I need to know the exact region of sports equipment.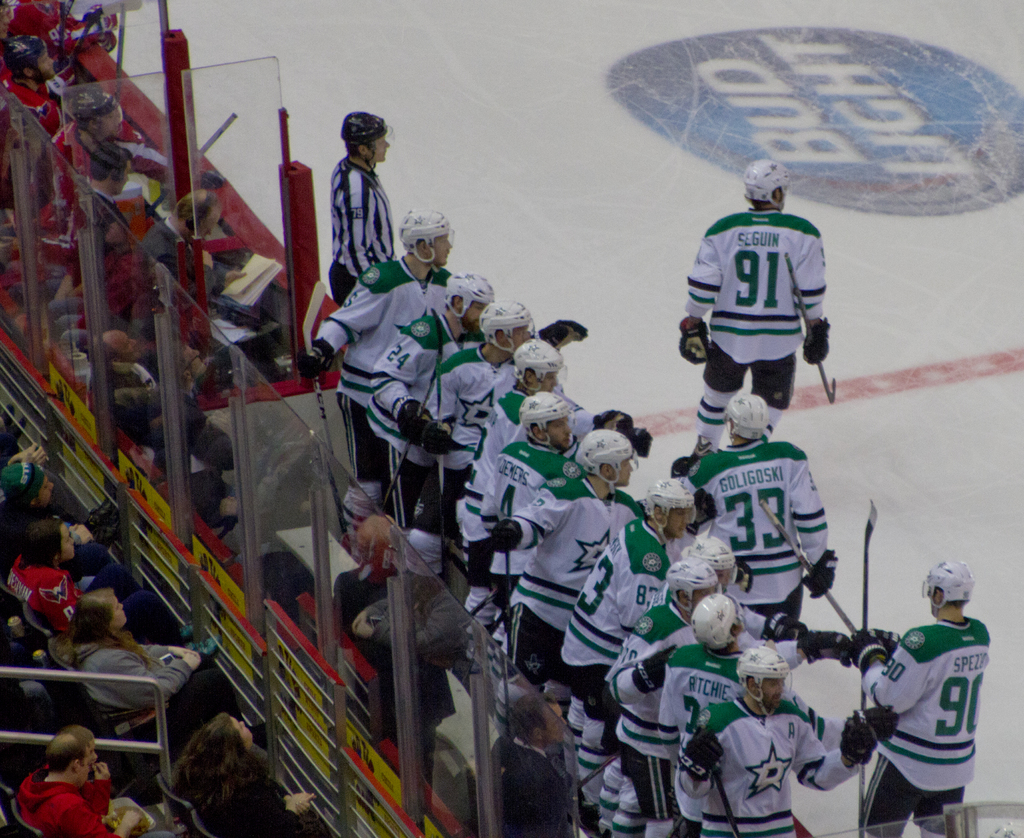
Region: 872 701 899 746.
